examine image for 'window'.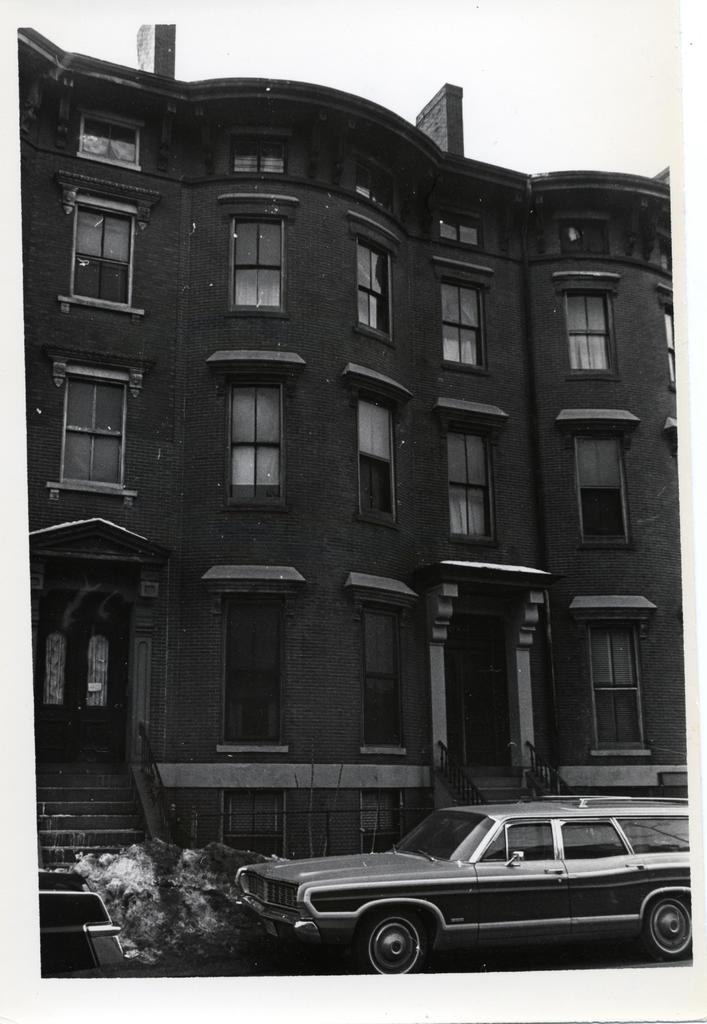
Examination result: [x1=344, y1=145, x2=401, y2=216].
